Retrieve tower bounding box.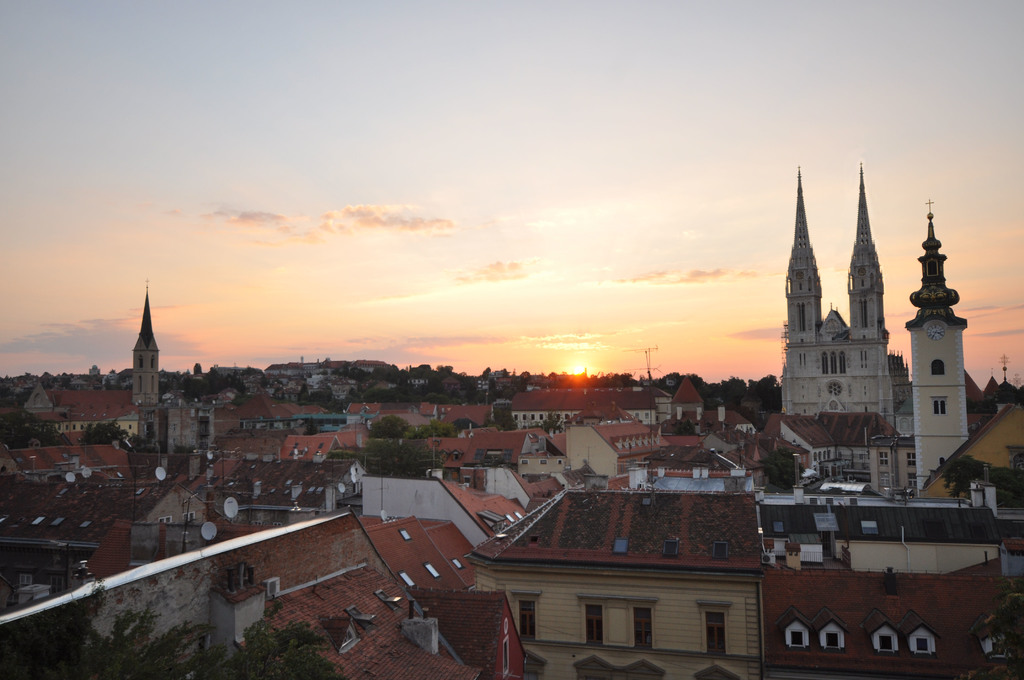
Bounding box: {"left": 845, "top": 161, "right": 893, "bottom": 420}.
